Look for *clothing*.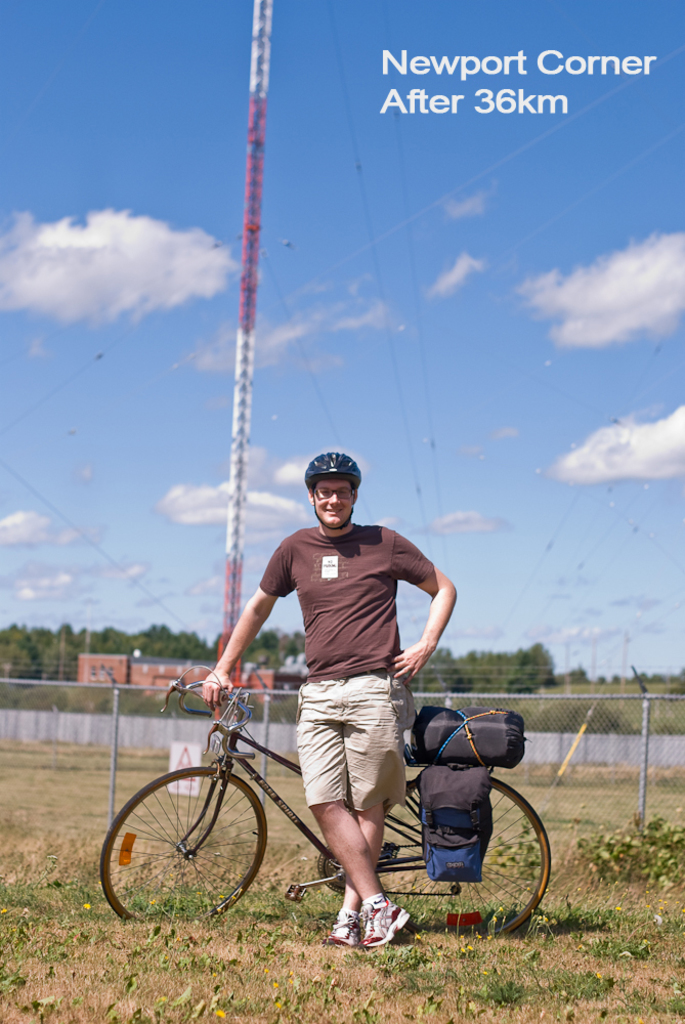
Found: x1=256 y1=521 x2=431 y2=819.
